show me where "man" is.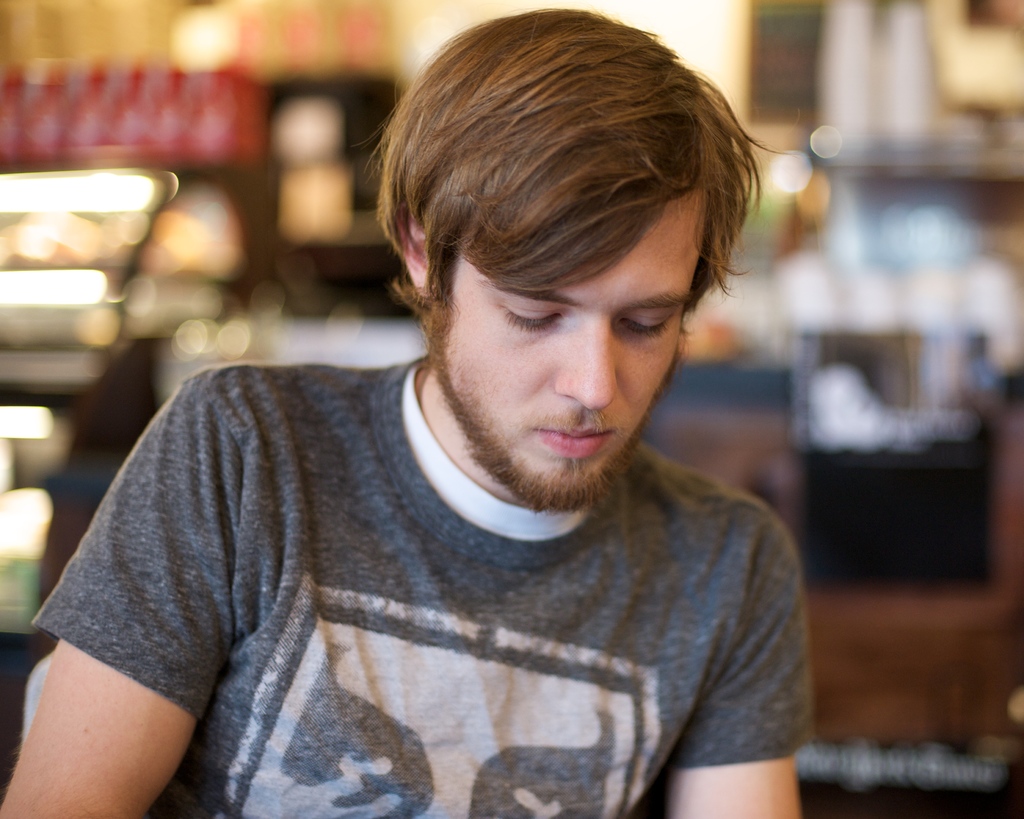
"man" is at [7,31,879,818].
